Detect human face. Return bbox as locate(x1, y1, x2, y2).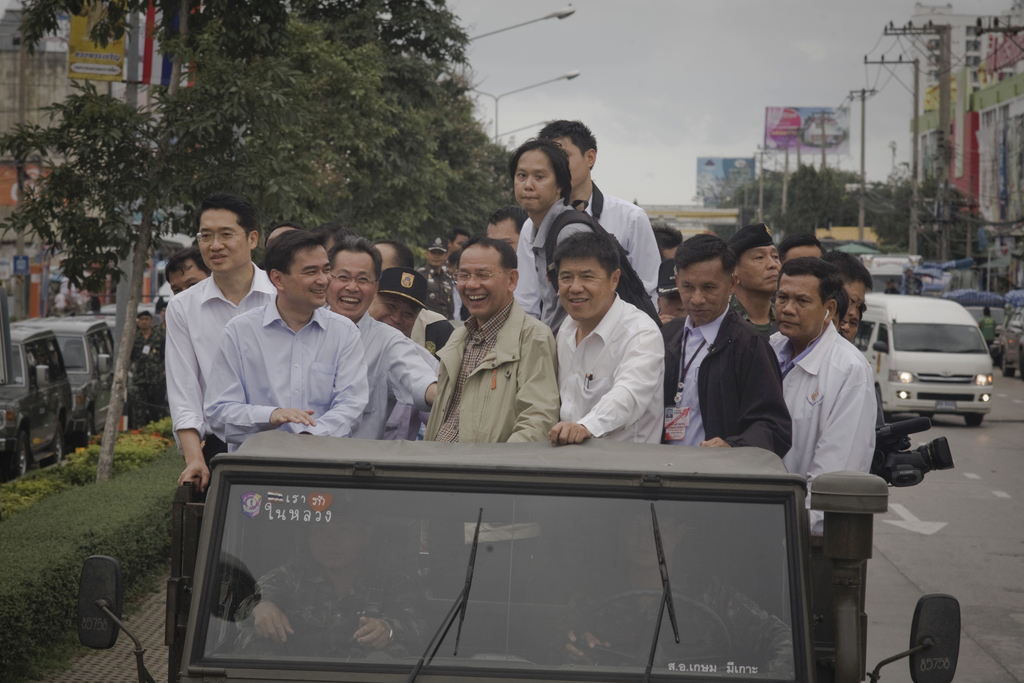
locate(454, 243, 509, 315).
